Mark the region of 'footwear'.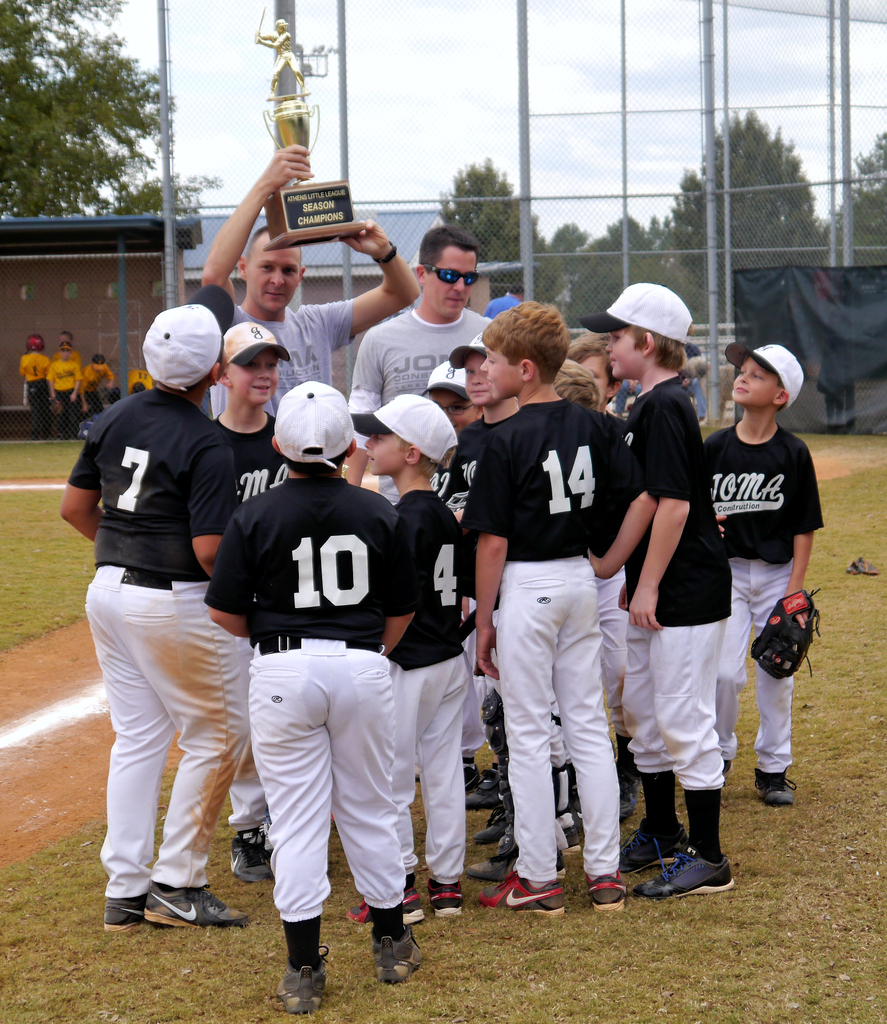
Region: bbox=[427, 874, 478, 917].
